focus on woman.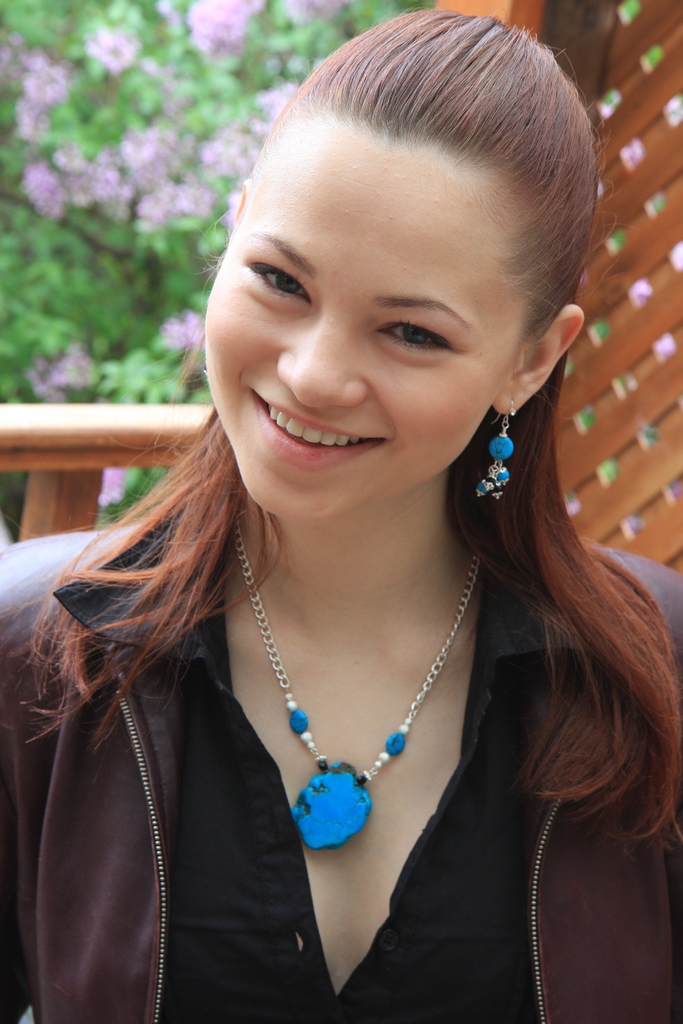
Focused at rect(44, 41, 656, 954).
